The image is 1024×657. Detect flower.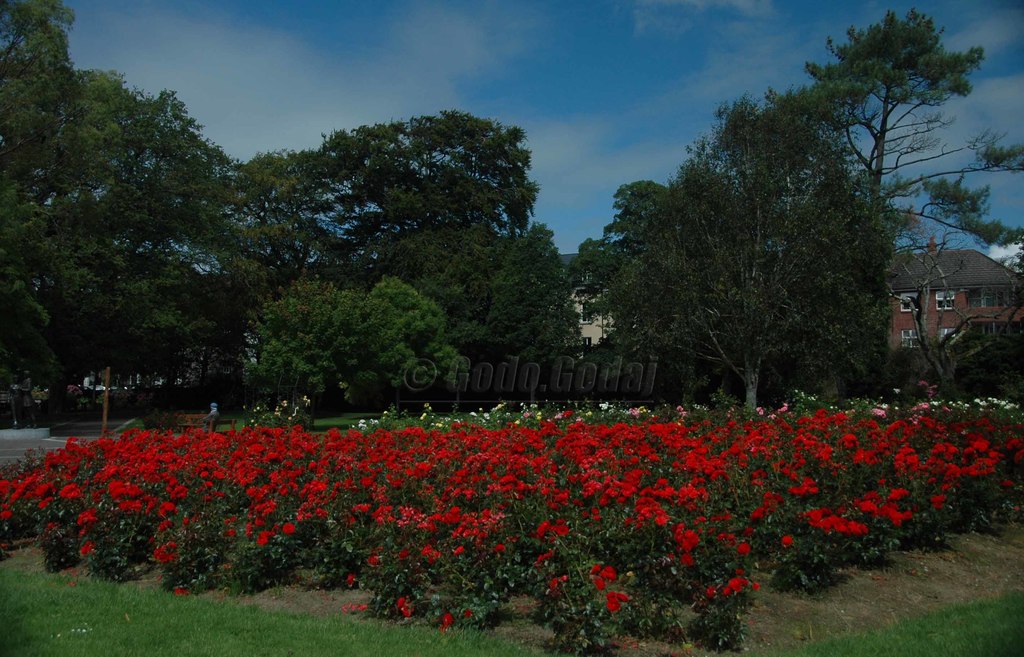
Detection: box=[776, 532, 795, 553].
